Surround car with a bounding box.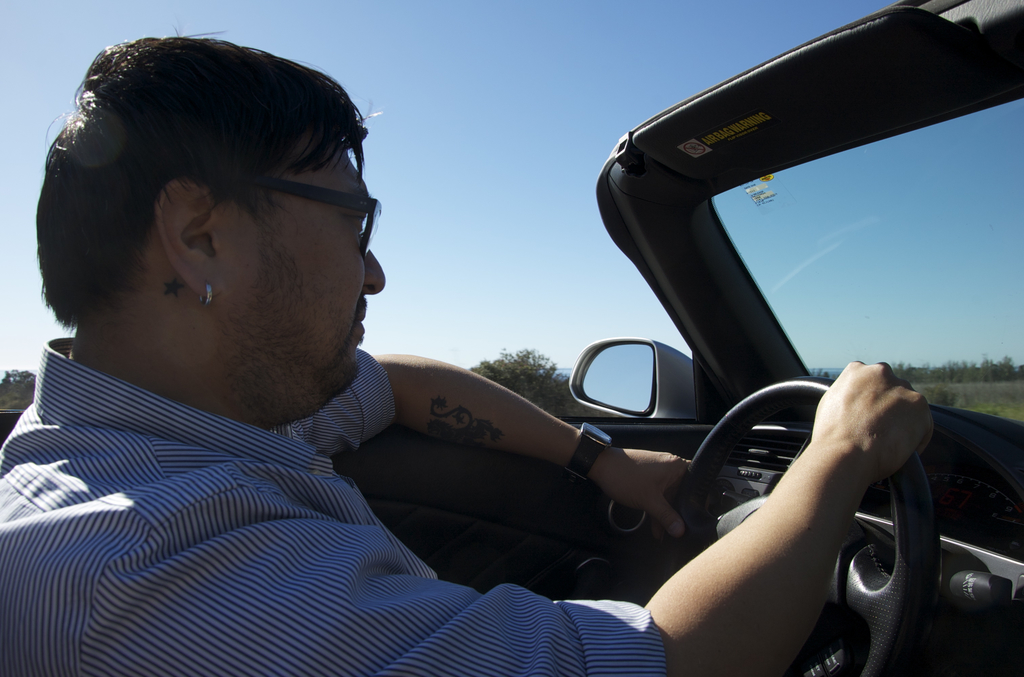
[0, 0, 1023, 674].
